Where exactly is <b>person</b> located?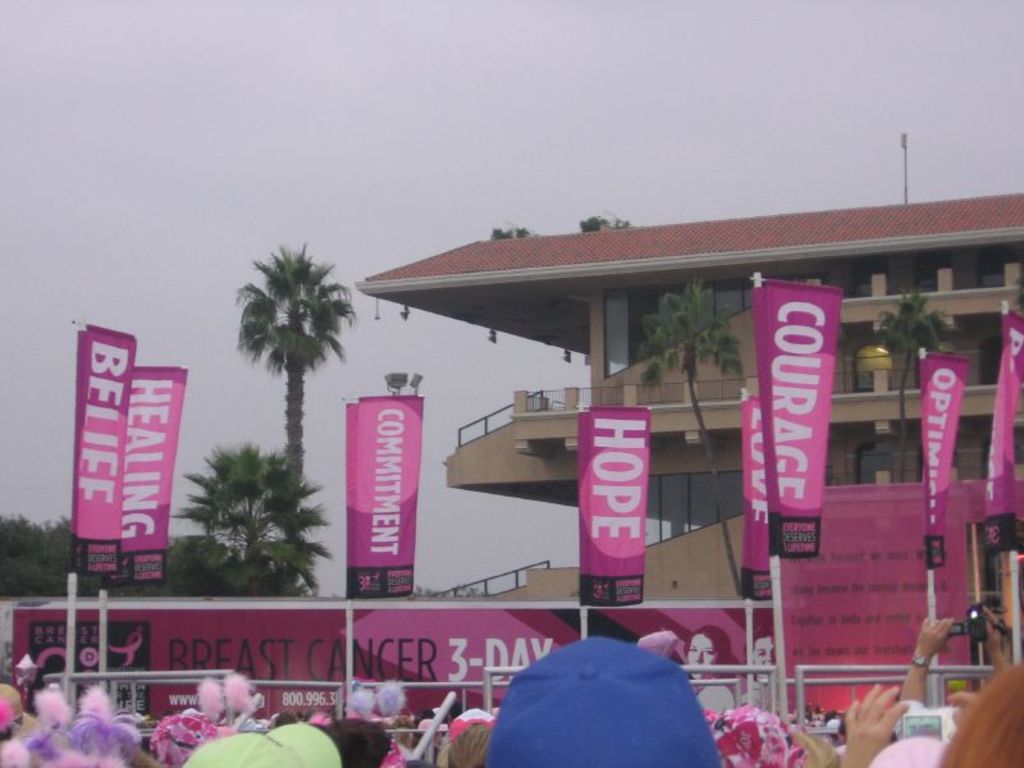
Its bounding box is 751:625:783:690.
